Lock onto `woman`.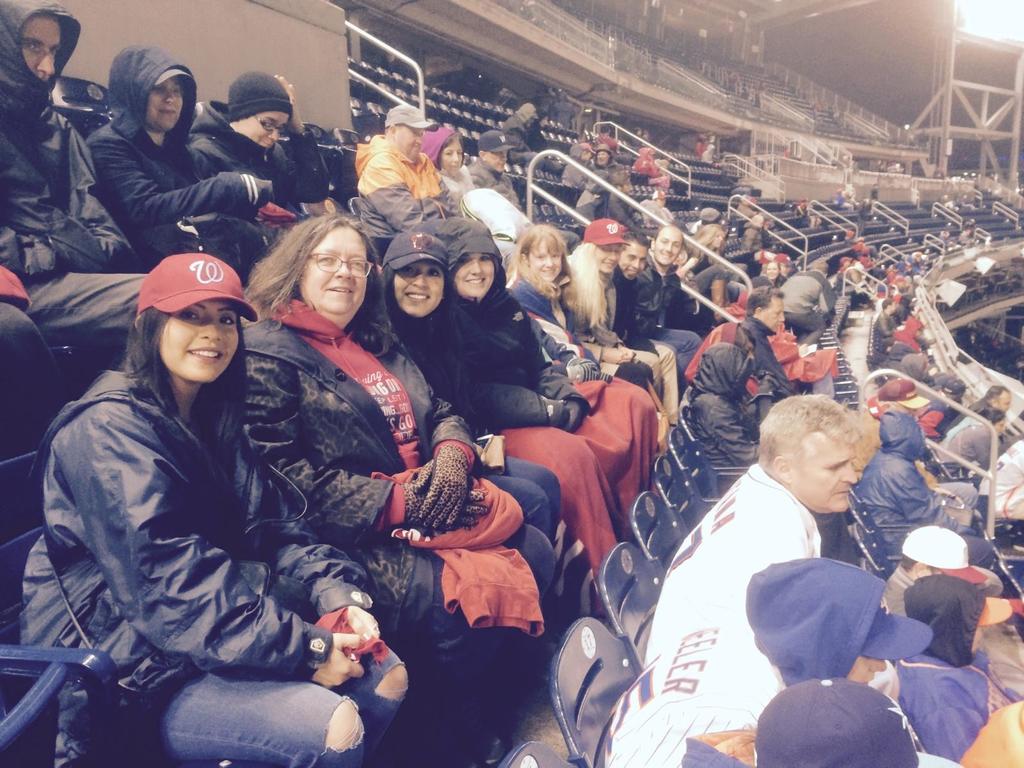
Locked: bbox=(499, 221, 652, 412).
